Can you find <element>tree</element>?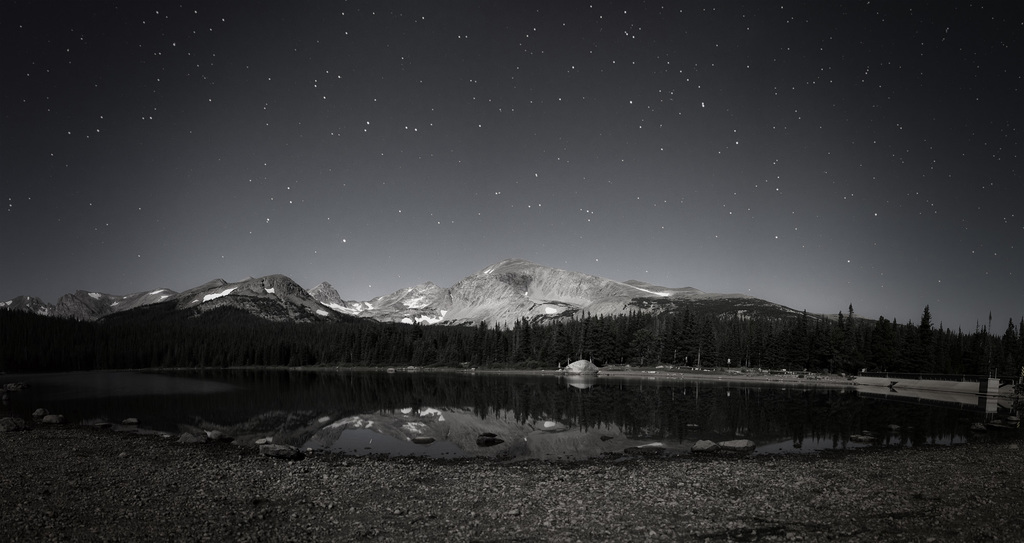
Yes, bounding box: <box>834,305,862,362</box>.
